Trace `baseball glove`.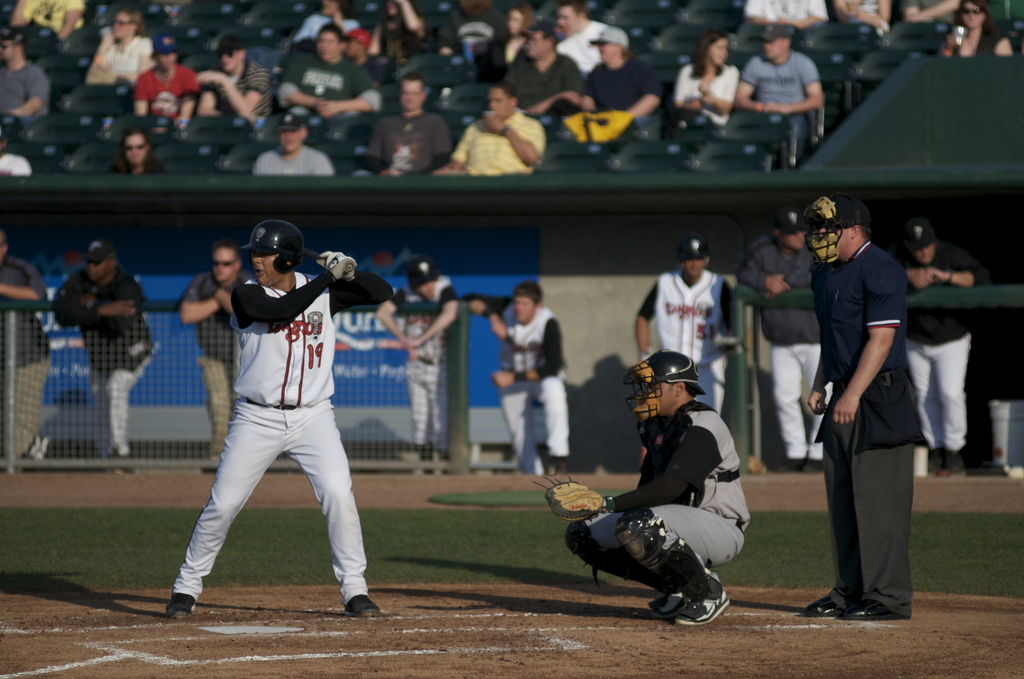
Traced to 335,246,359,277.
